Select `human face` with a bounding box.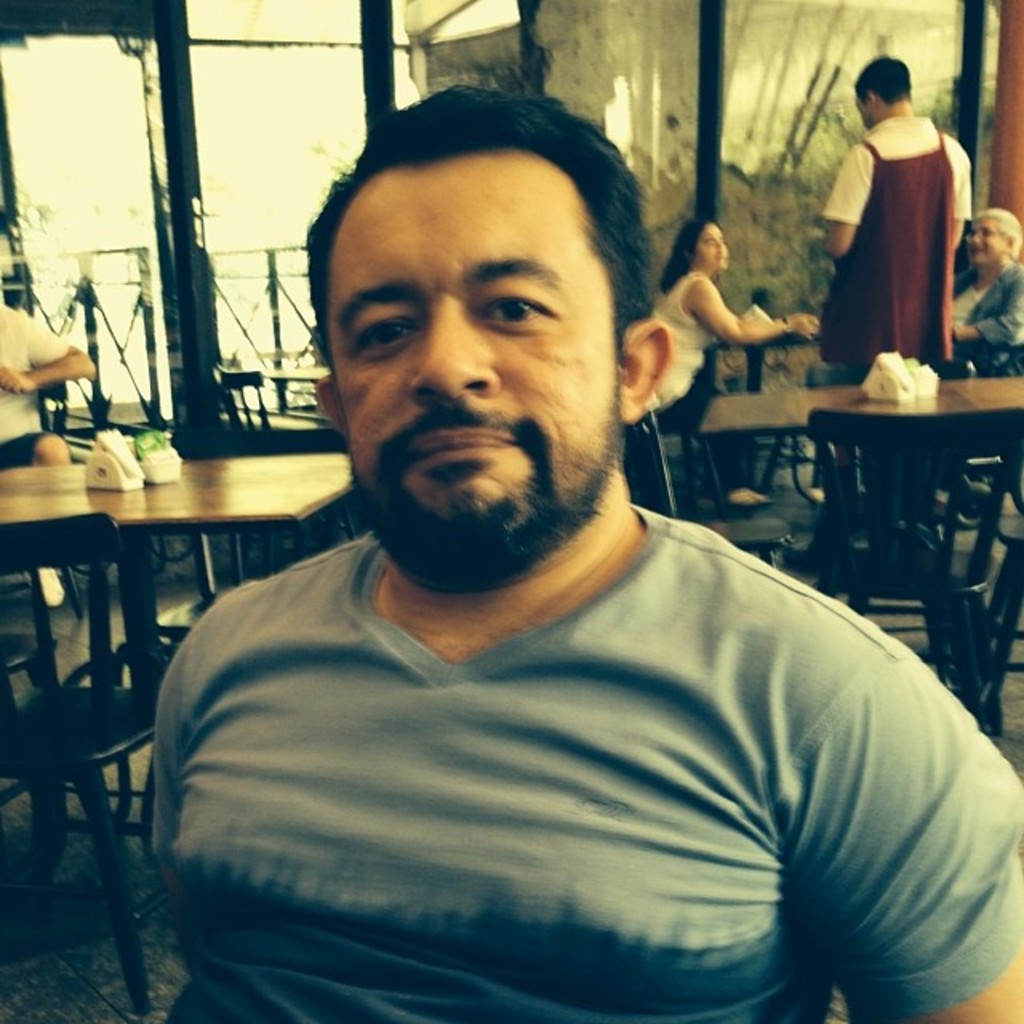
[966,219,1005,264].
